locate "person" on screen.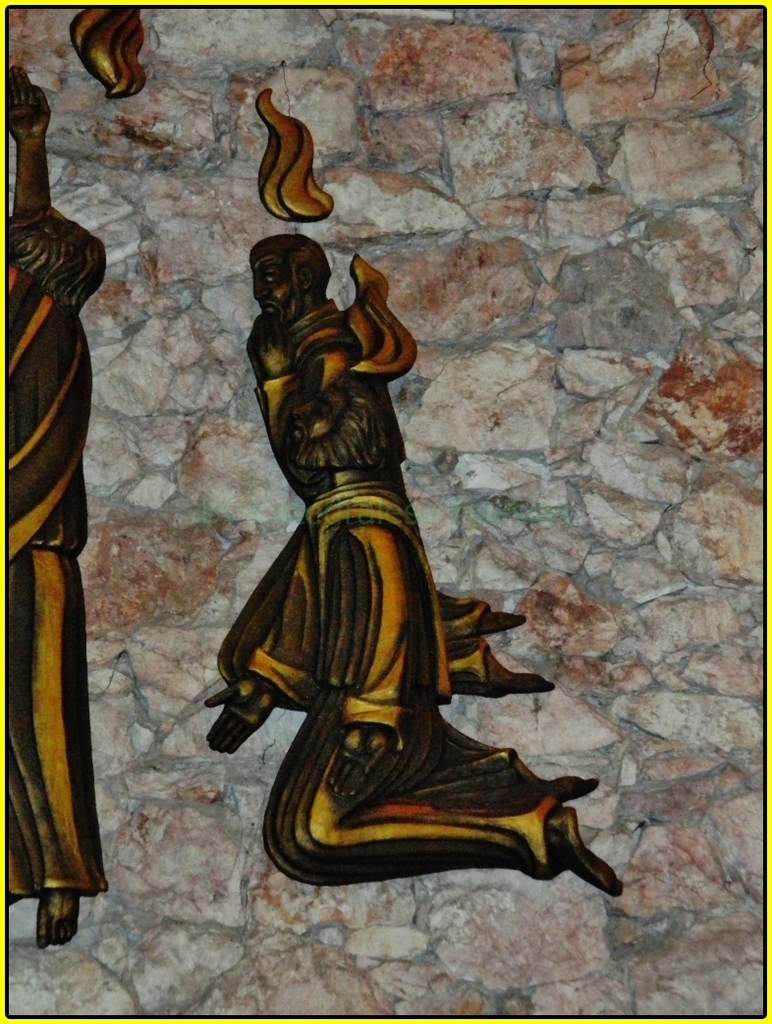
On screen at select_region(215, 230, 550, 695).
